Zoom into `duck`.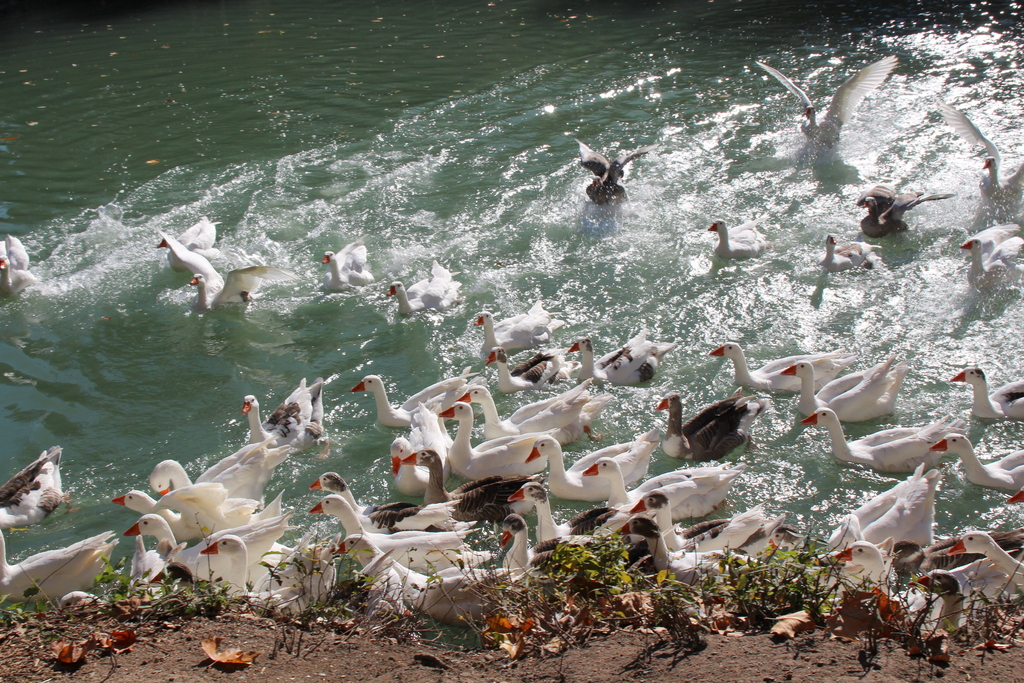
Zoom target: select_region(819, 234, 871, 283).
